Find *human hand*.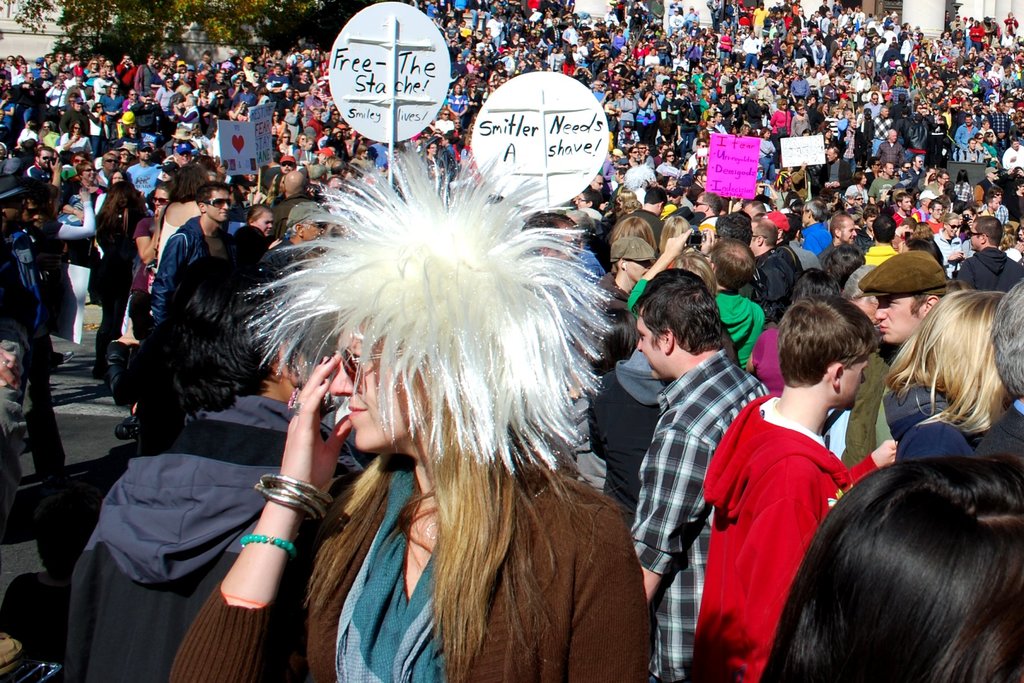
bbox(51, 157, 61, 174).
